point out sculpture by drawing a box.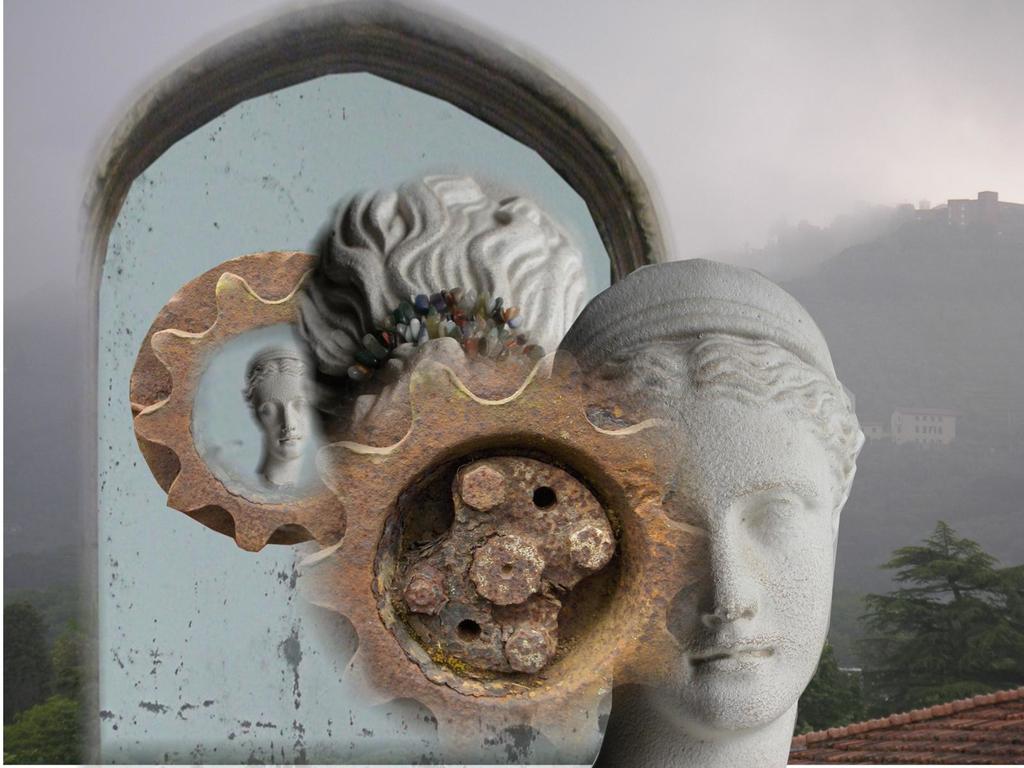
pyautogui.locateOnScreen(537, 253, 870, 767).
